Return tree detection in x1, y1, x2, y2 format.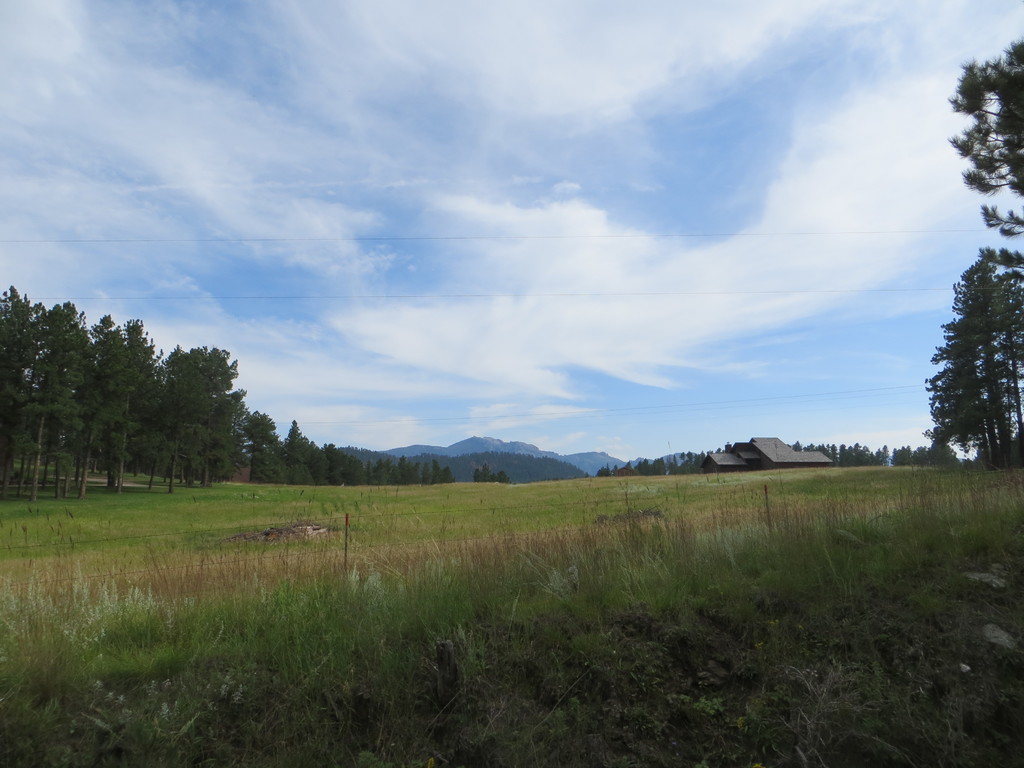
924, 222, 1020, 484.
